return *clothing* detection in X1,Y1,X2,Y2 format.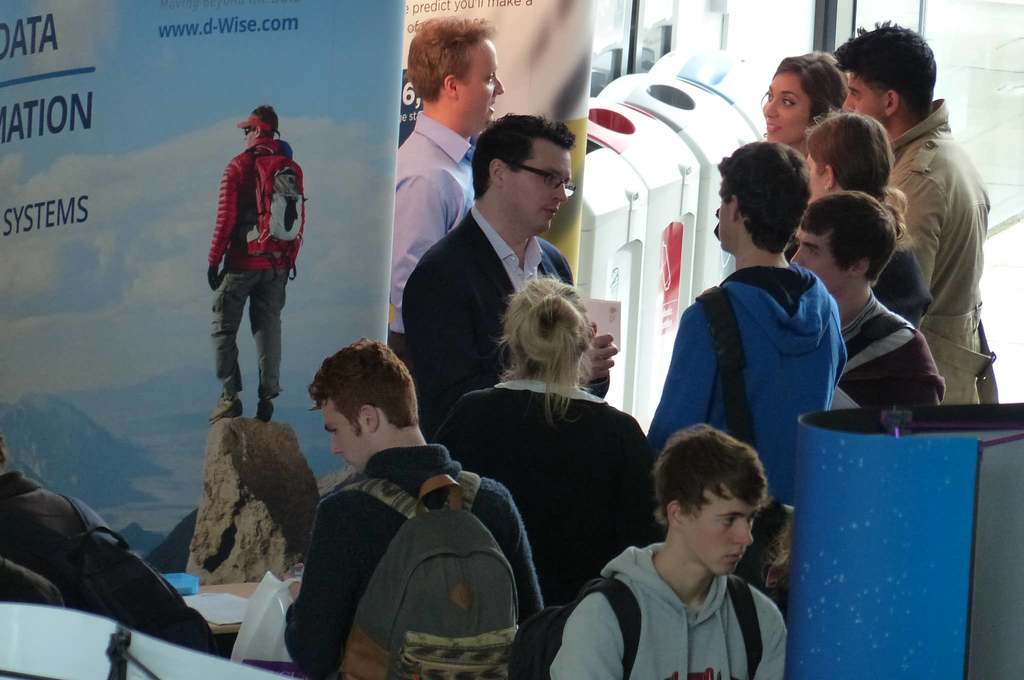
829,286,946,411.
